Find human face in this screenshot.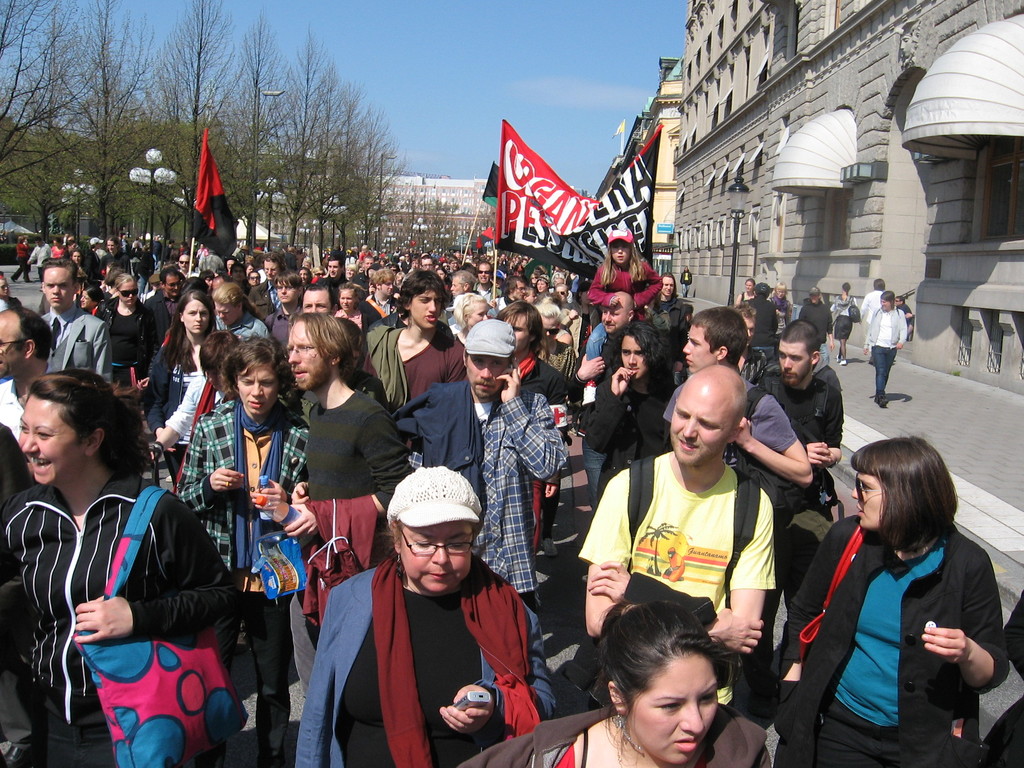
The bounding box for human face is box=[671, 383, 734, 464].
